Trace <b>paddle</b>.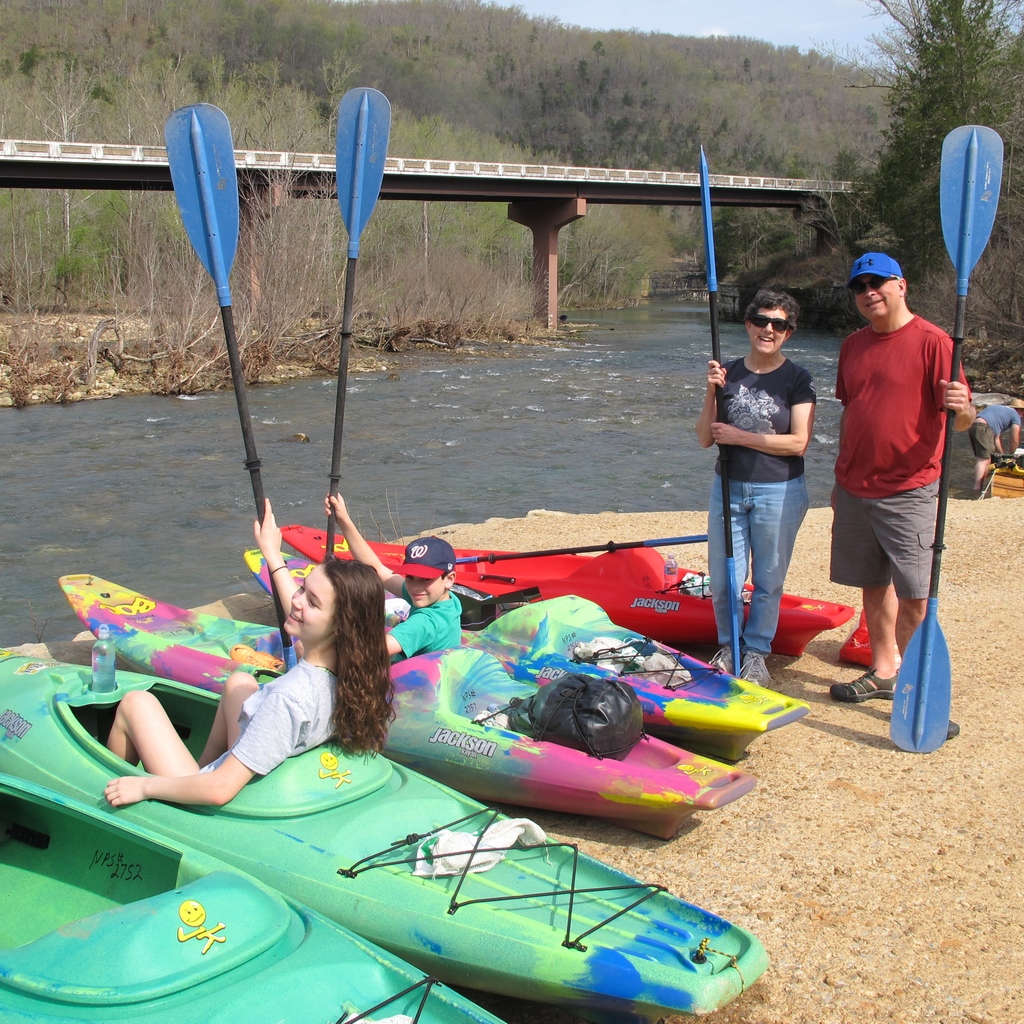
Traced to box=[700, 143, 742, 680].
